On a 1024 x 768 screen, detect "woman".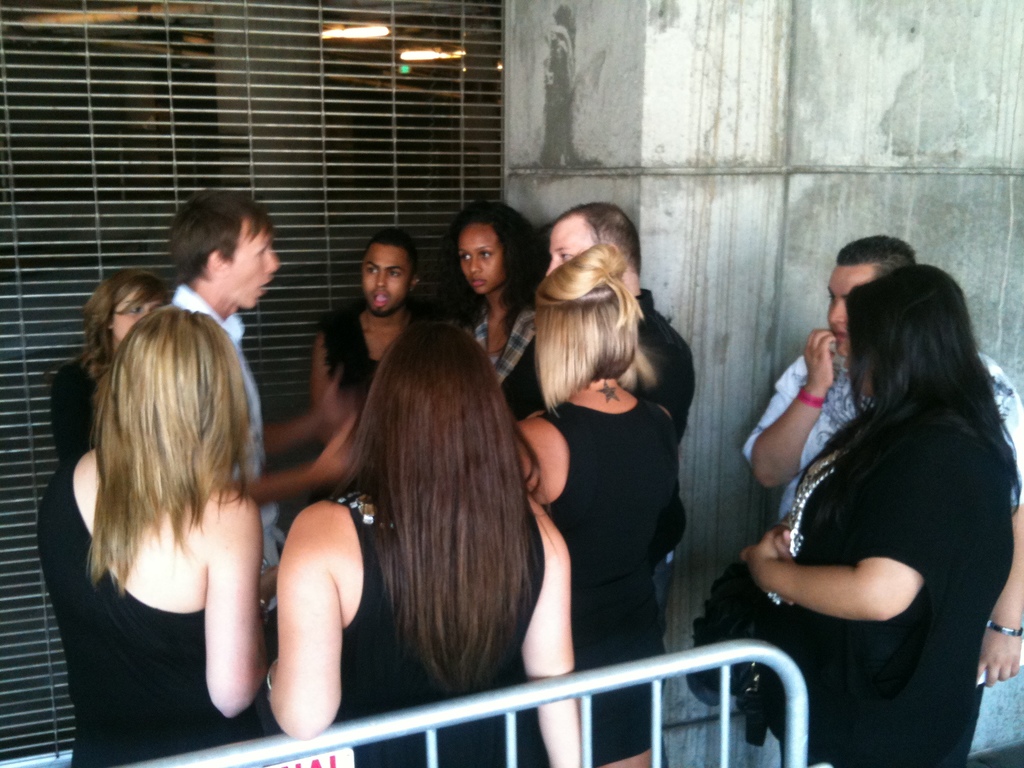
(54,268,168,472).
